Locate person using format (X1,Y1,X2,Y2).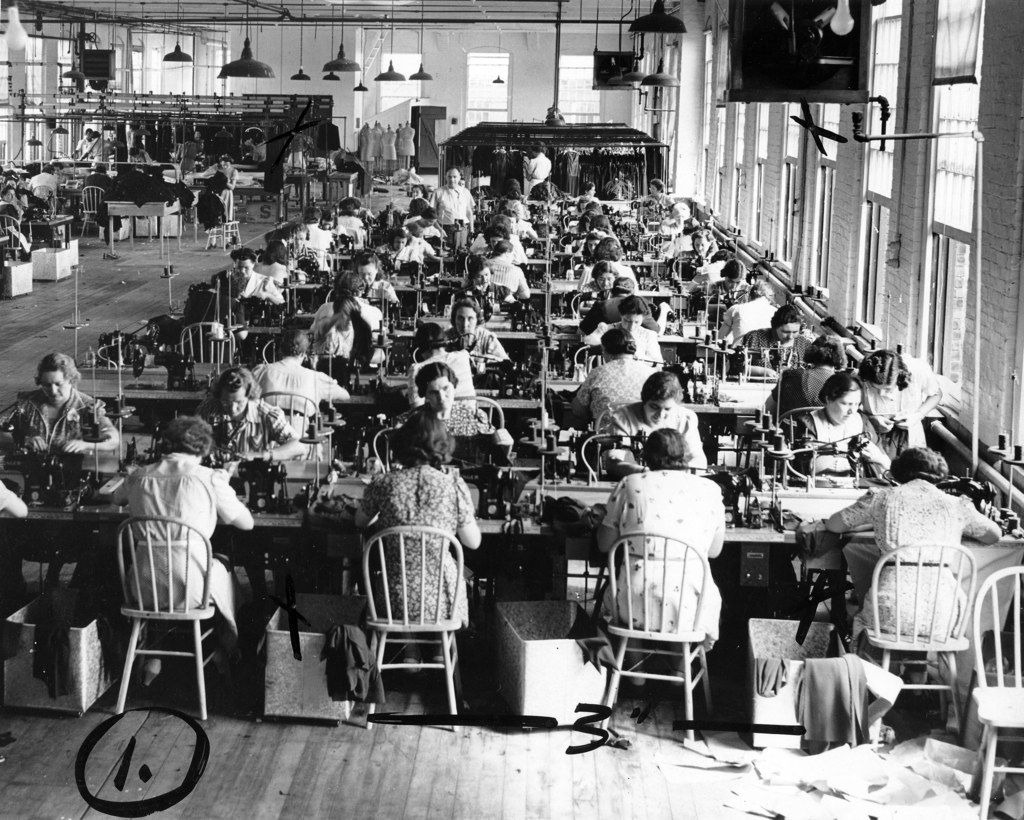
(668,230,712,282).
